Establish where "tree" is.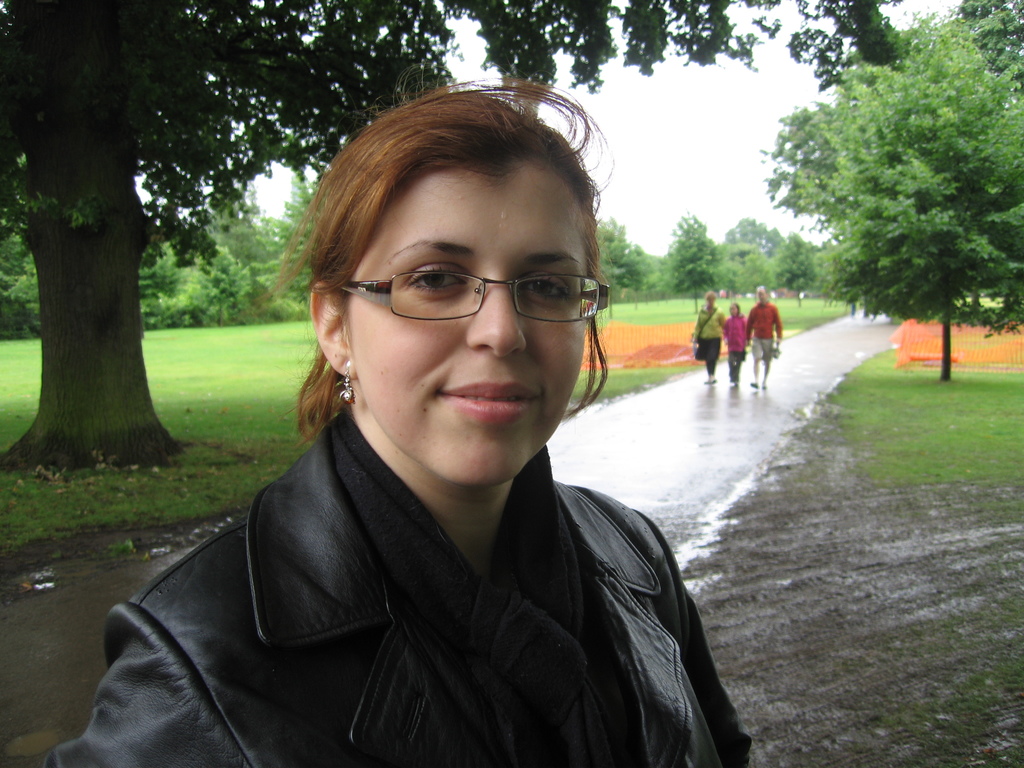
Established at left=773, top=33, right=1016, bottom=371.
